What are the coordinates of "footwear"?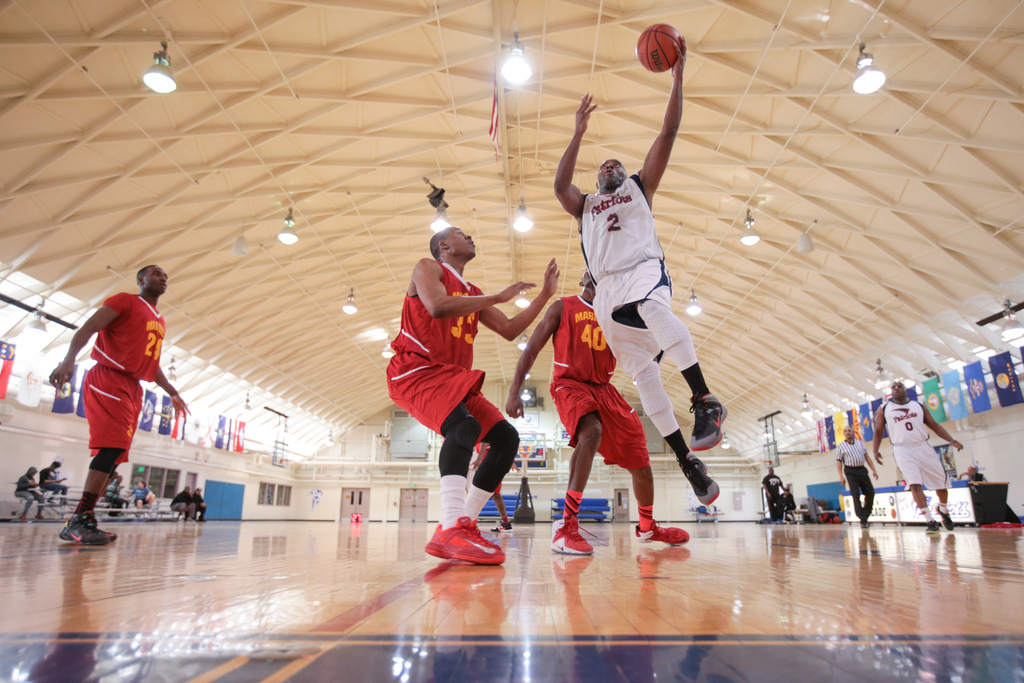
634:520:688:543.
